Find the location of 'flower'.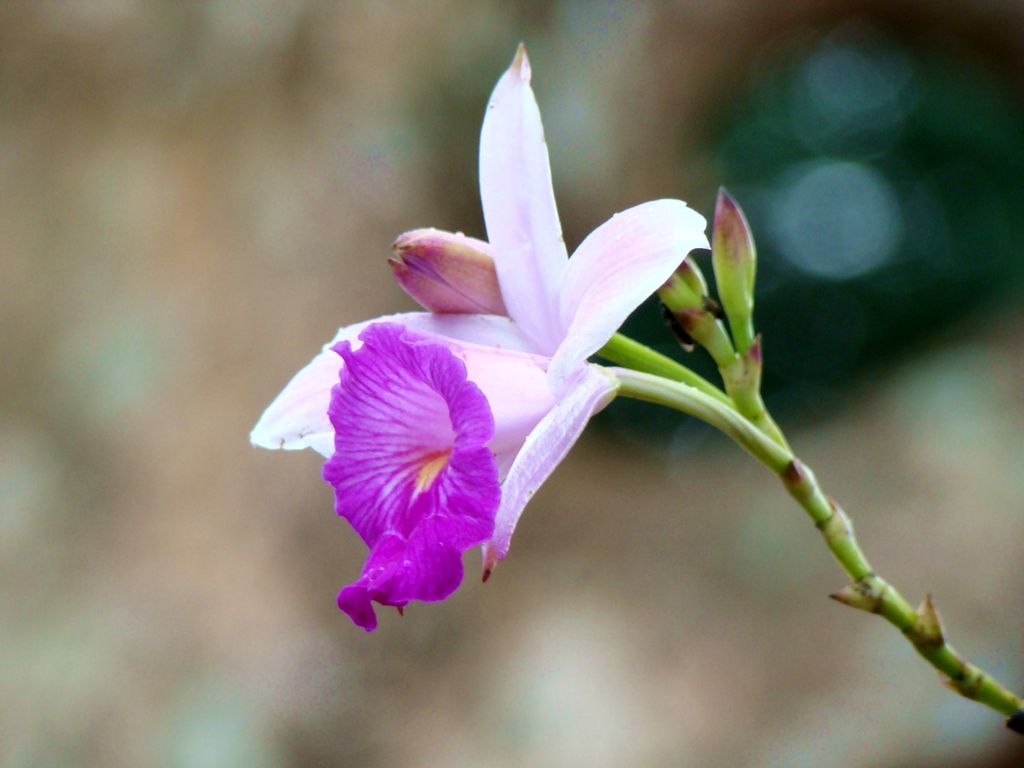
Location: bbox=(333, 316, 501, 631).
